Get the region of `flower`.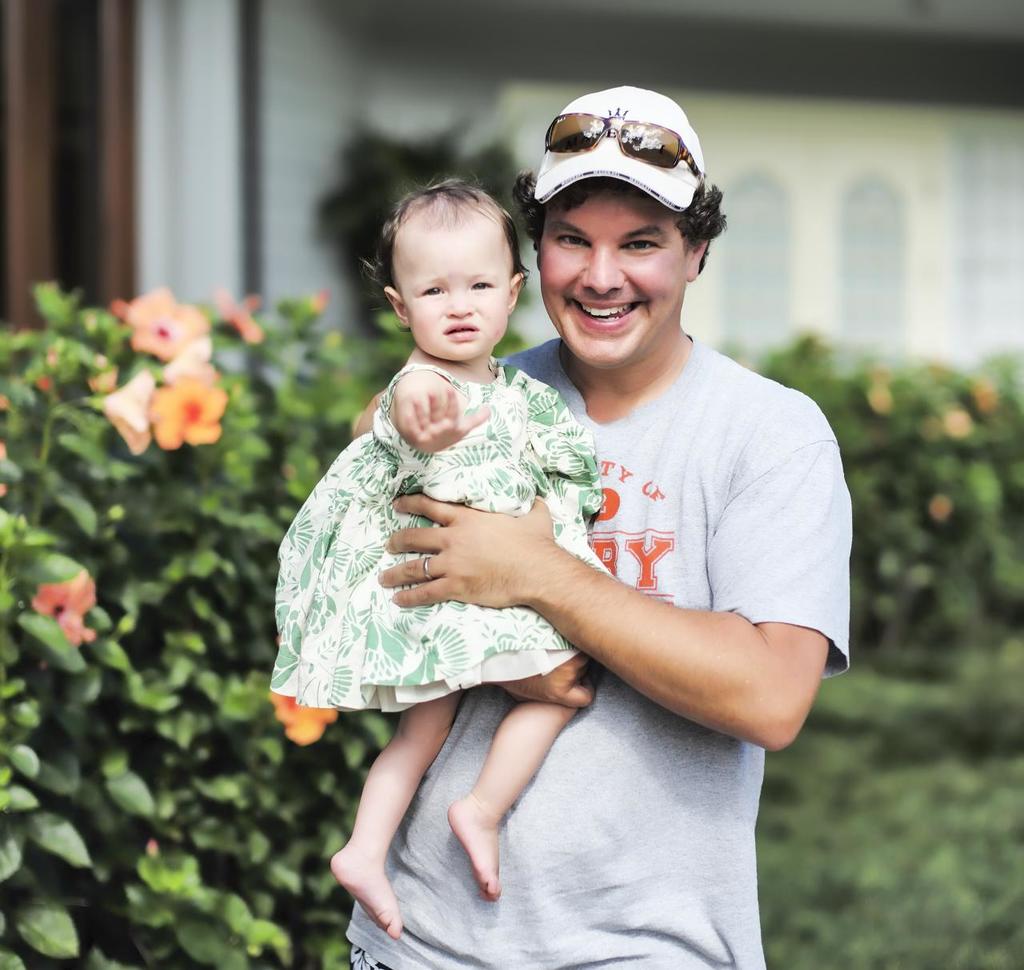
box(855, 361, 895, 418).
